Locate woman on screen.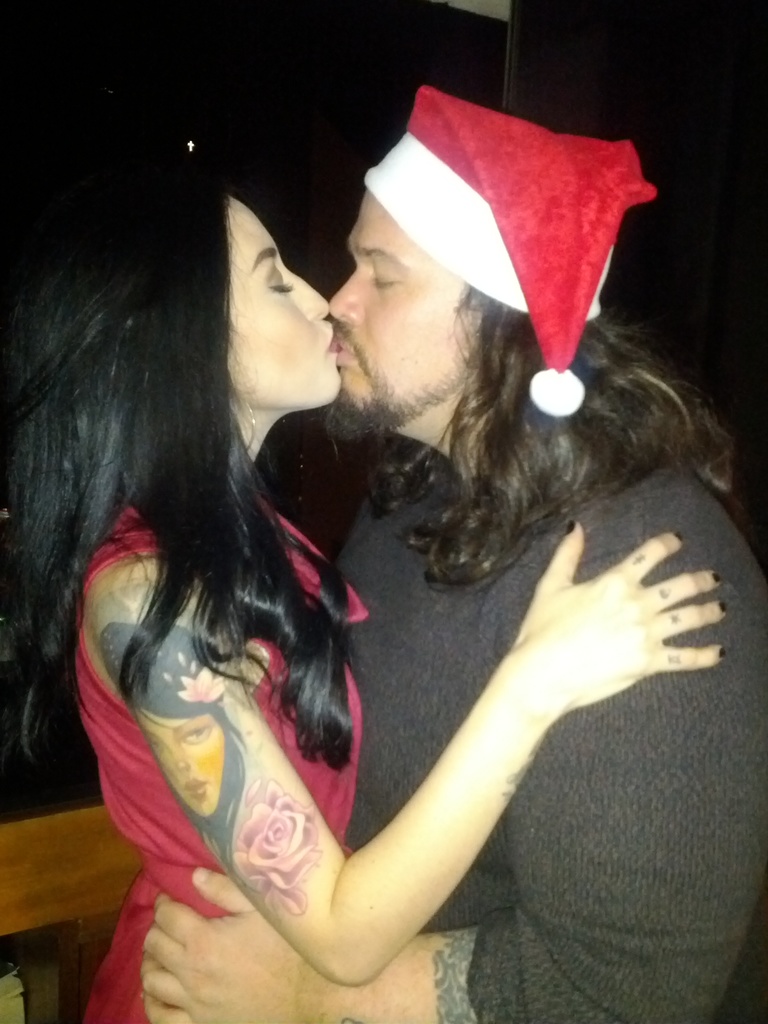
On screen at left=93, top=627, right=255, bottom=895.
